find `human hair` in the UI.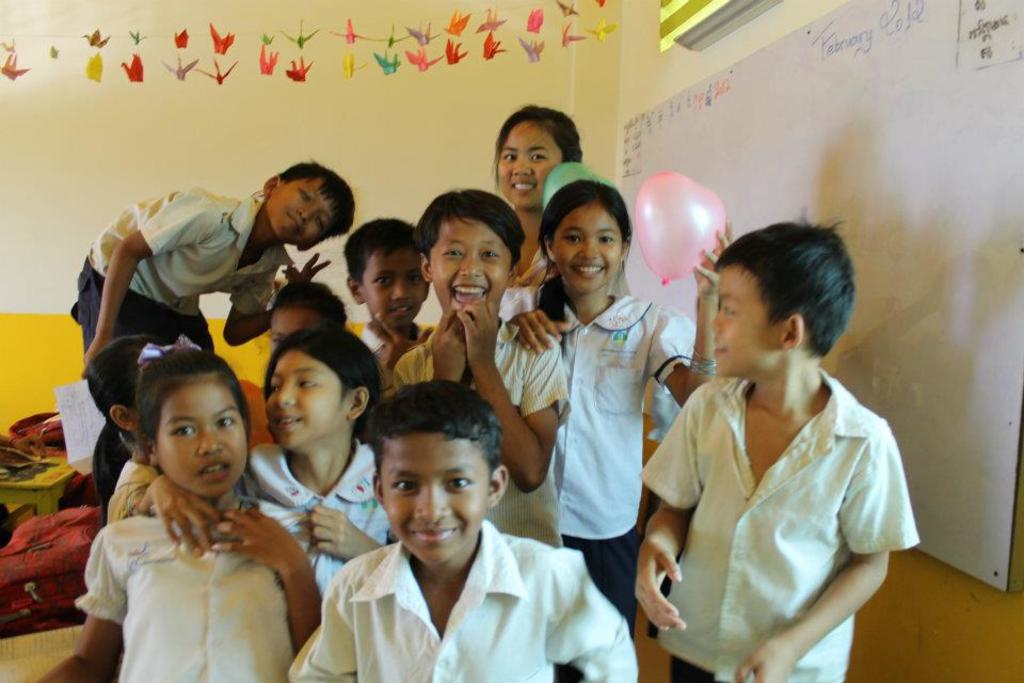
UI element at (left=86, top=334, right=165, bottom=526).
